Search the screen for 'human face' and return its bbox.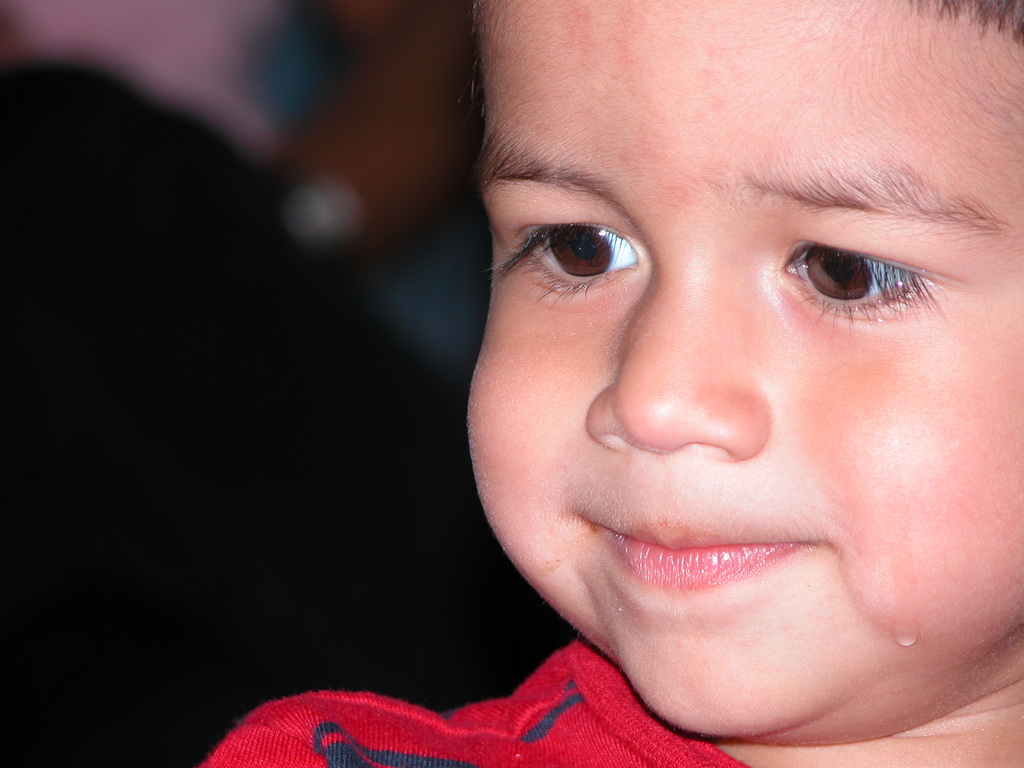
Found: Rect(467, 0, 1023, 740).
